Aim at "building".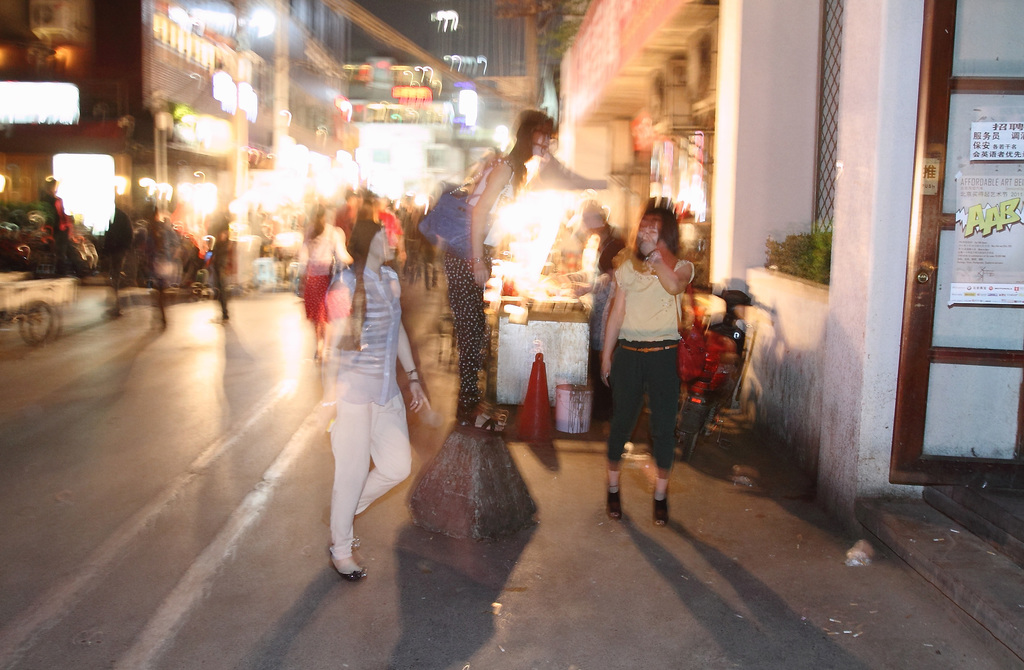
Aimed at [0,0,360,281].
